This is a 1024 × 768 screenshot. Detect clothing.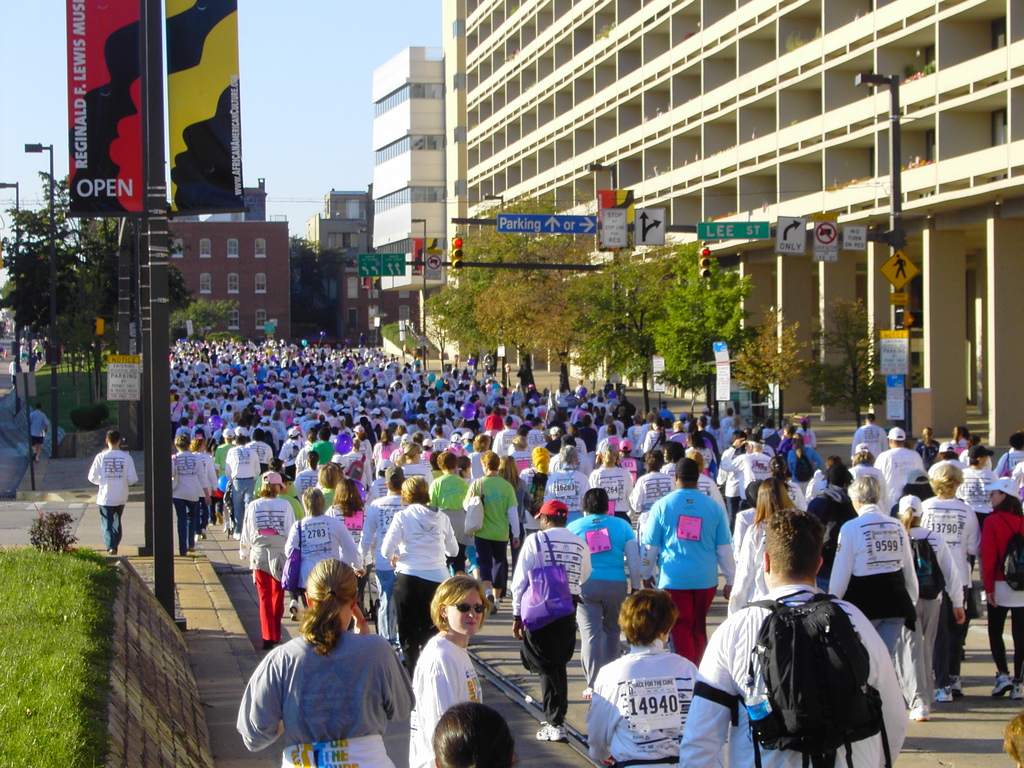
bbox=[587, 646, 692, 767].
